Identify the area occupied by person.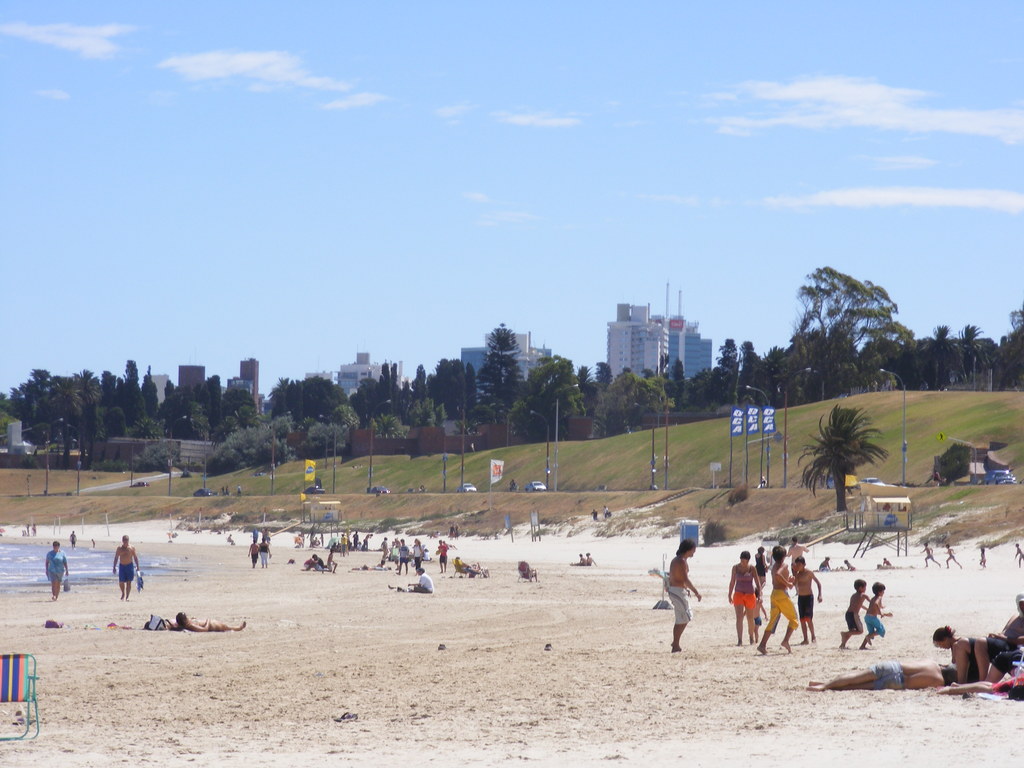
Area: Rect(442, 541, 458, 552).
